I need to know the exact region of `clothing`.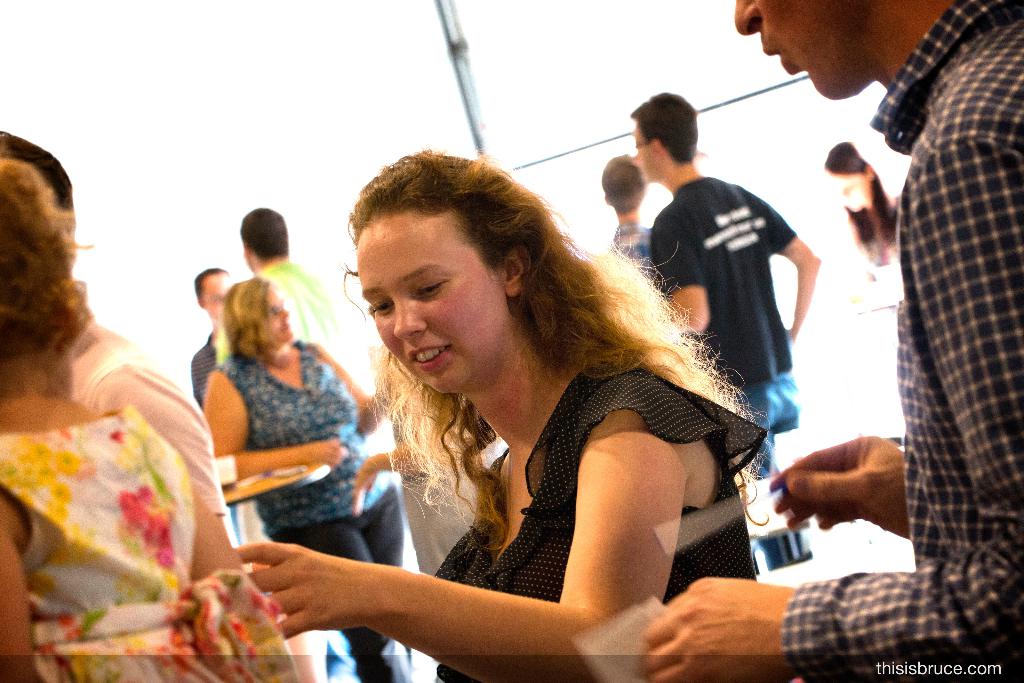
Region: box(0, 407, 311, 682).
